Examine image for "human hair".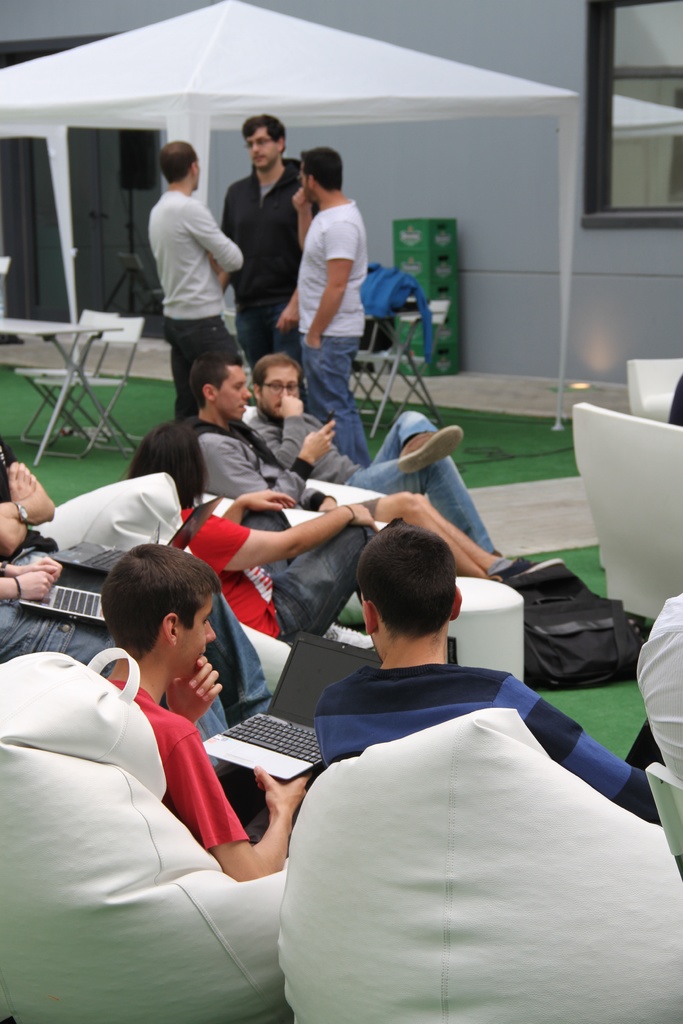
Examination result: 127 419 208 512.
